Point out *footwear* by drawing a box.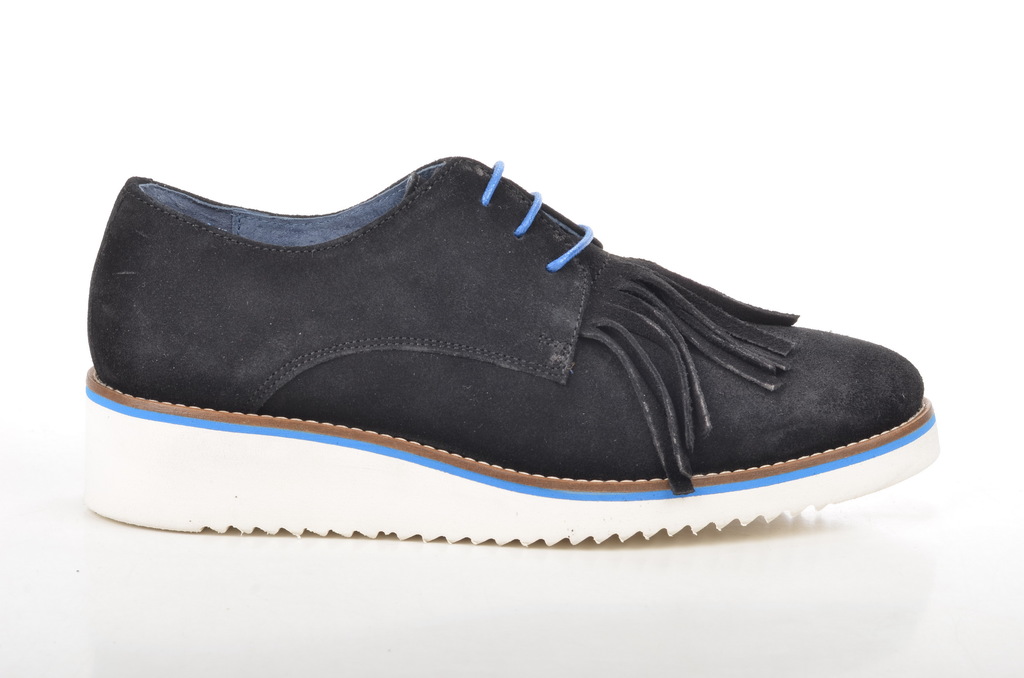
left=76, top=151, right=941, bottom=544.
